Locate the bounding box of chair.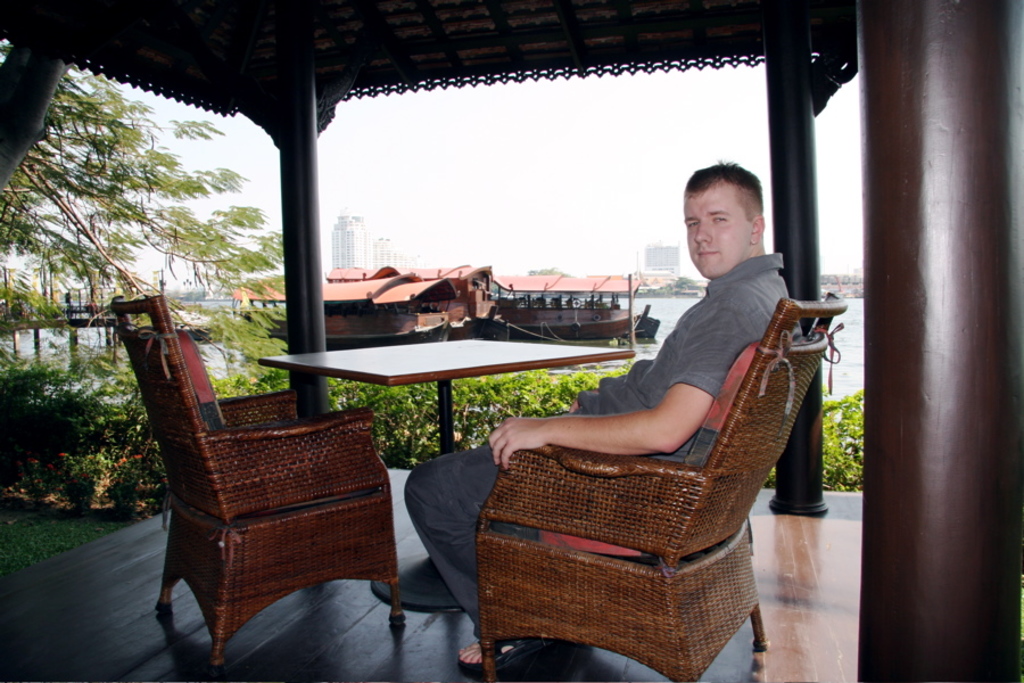
Bounding box: [459, 297, 831, 682].
